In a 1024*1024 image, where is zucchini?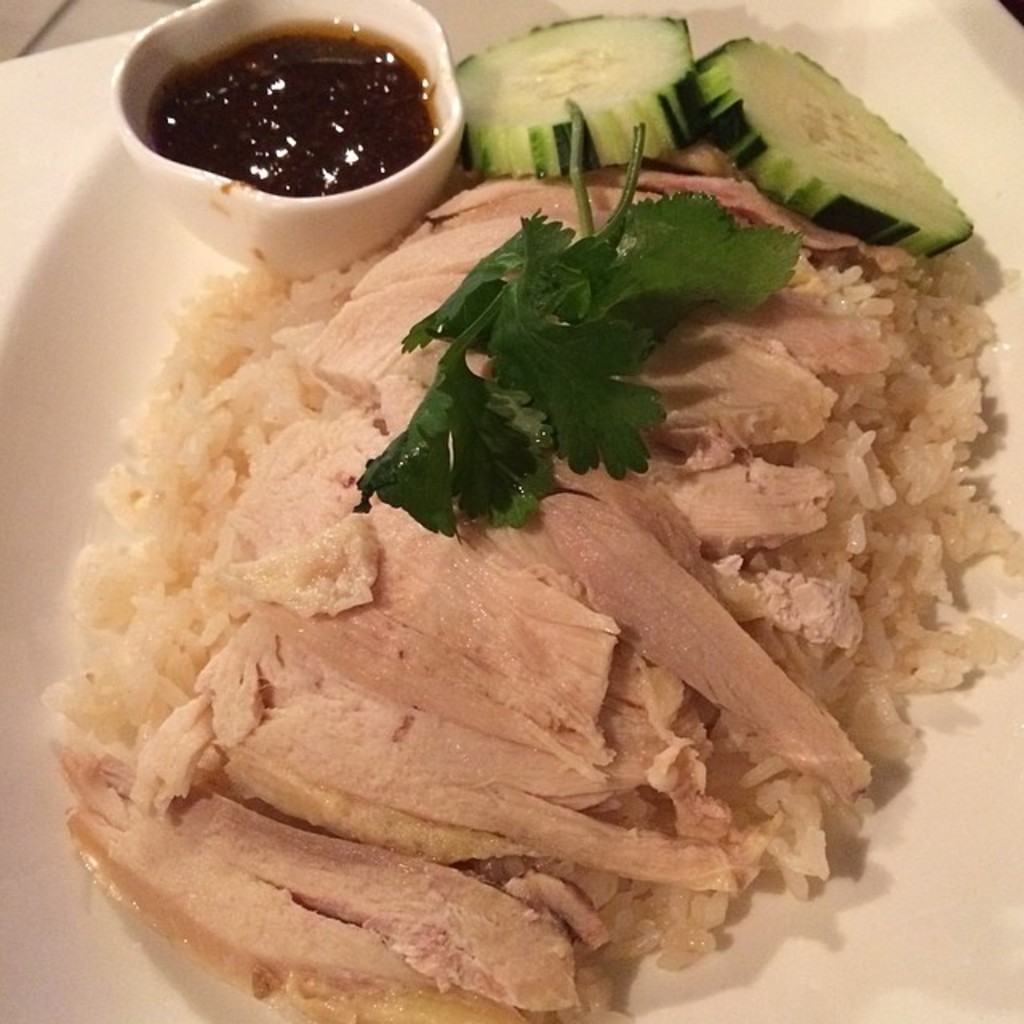
(442, 13, 699, 184).
